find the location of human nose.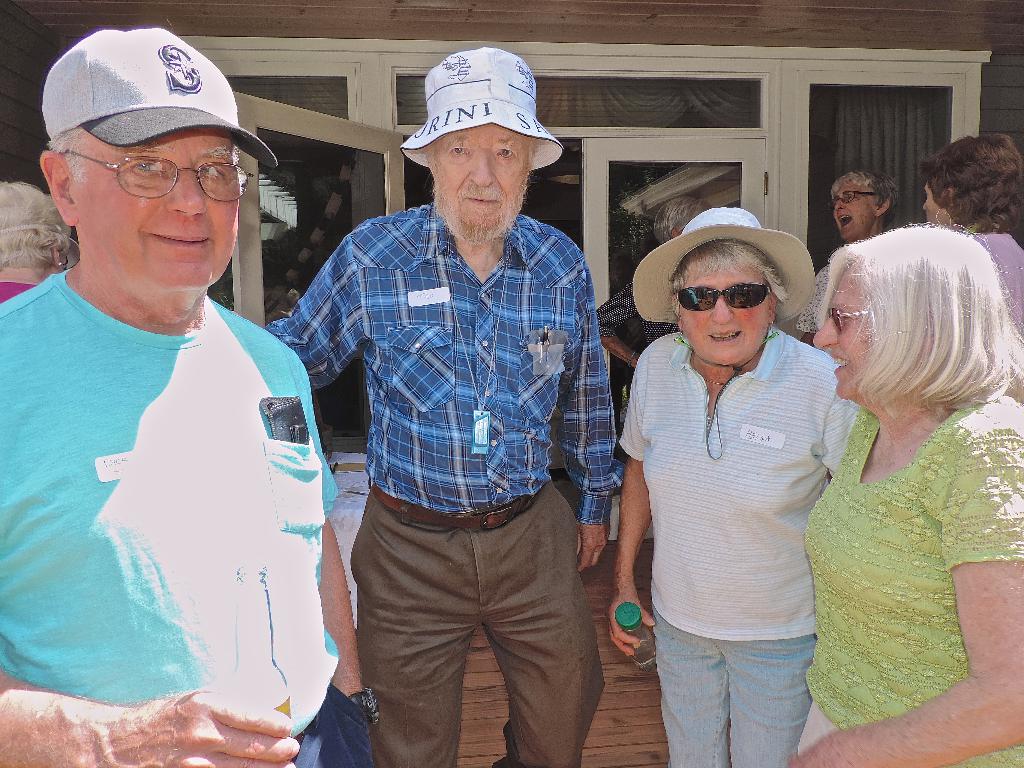
Location: locate(831, 195, 845, 215).
